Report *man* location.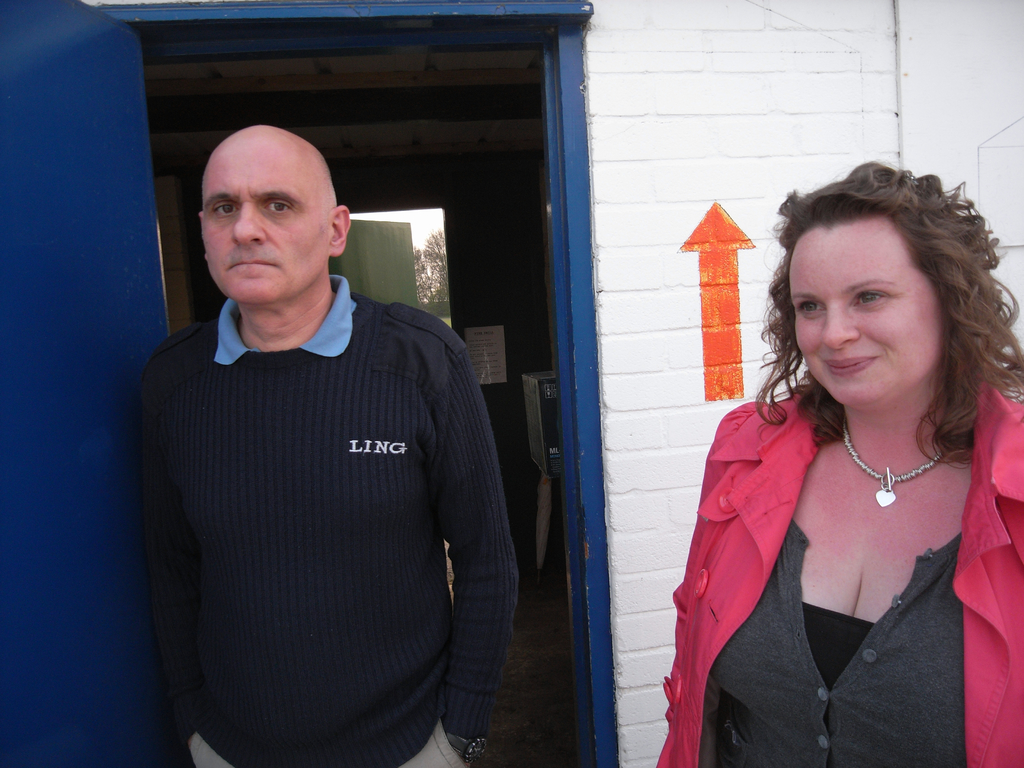
Report: {"x1": 132, "y1": 118, "x2": 519, "y2": 739}.
